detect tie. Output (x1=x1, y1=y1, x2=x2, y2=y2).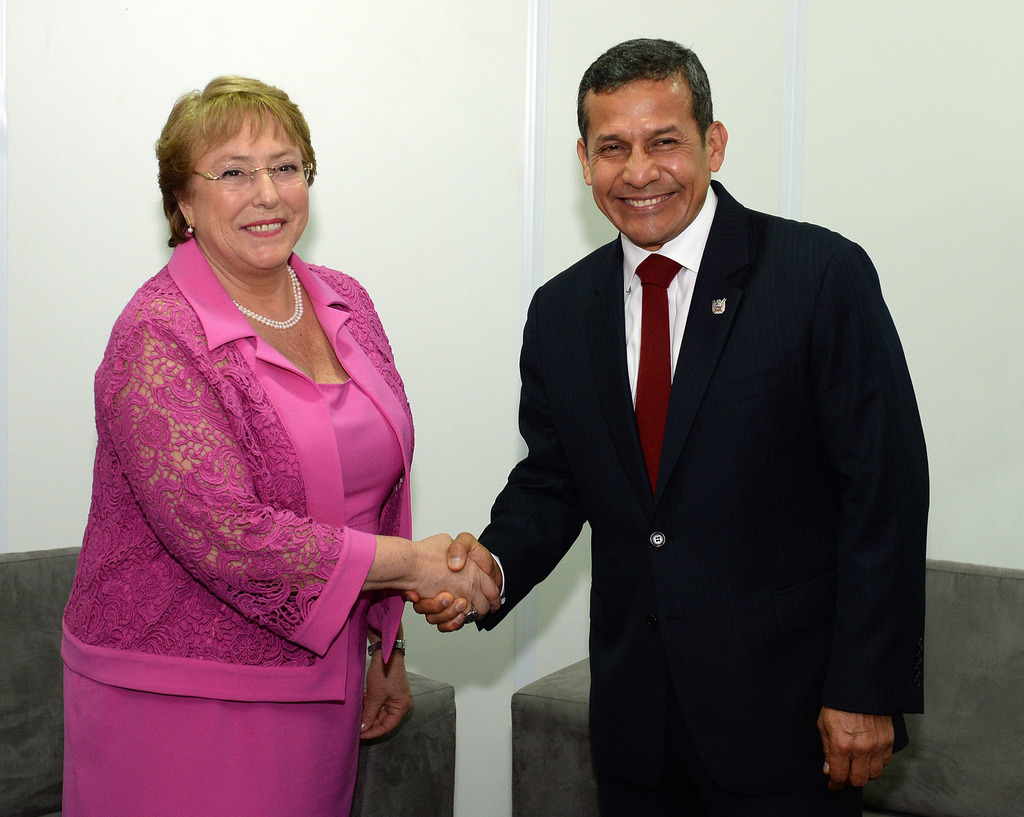
(x1=639, y1=256, x2=678, y2=490).
